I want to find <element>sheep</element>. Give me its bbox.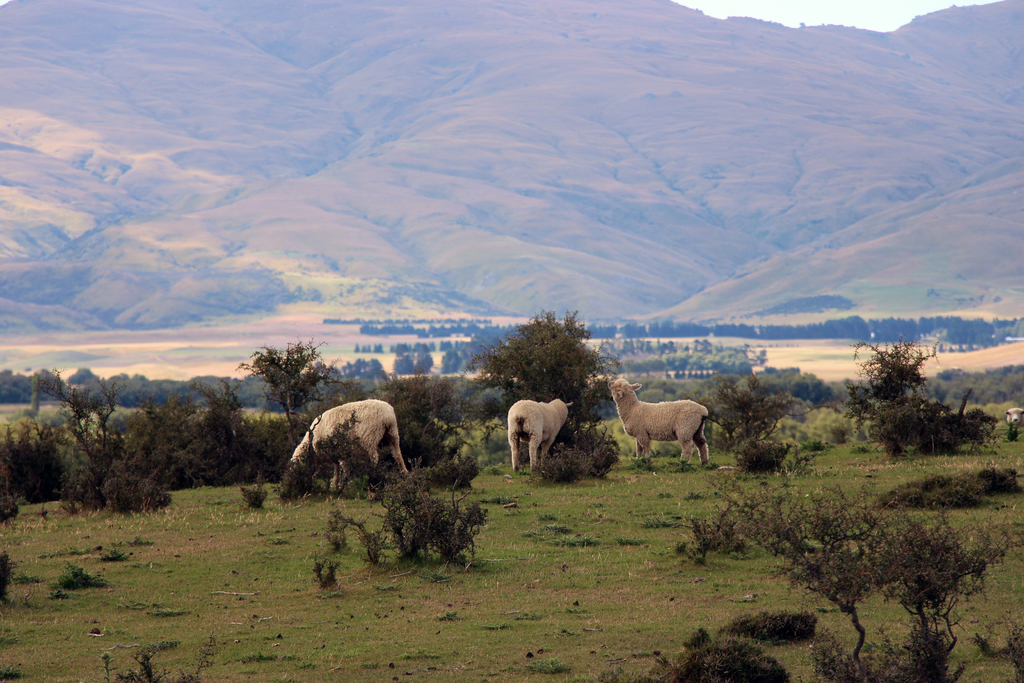
bbox=[290, 403, 408, 496].
